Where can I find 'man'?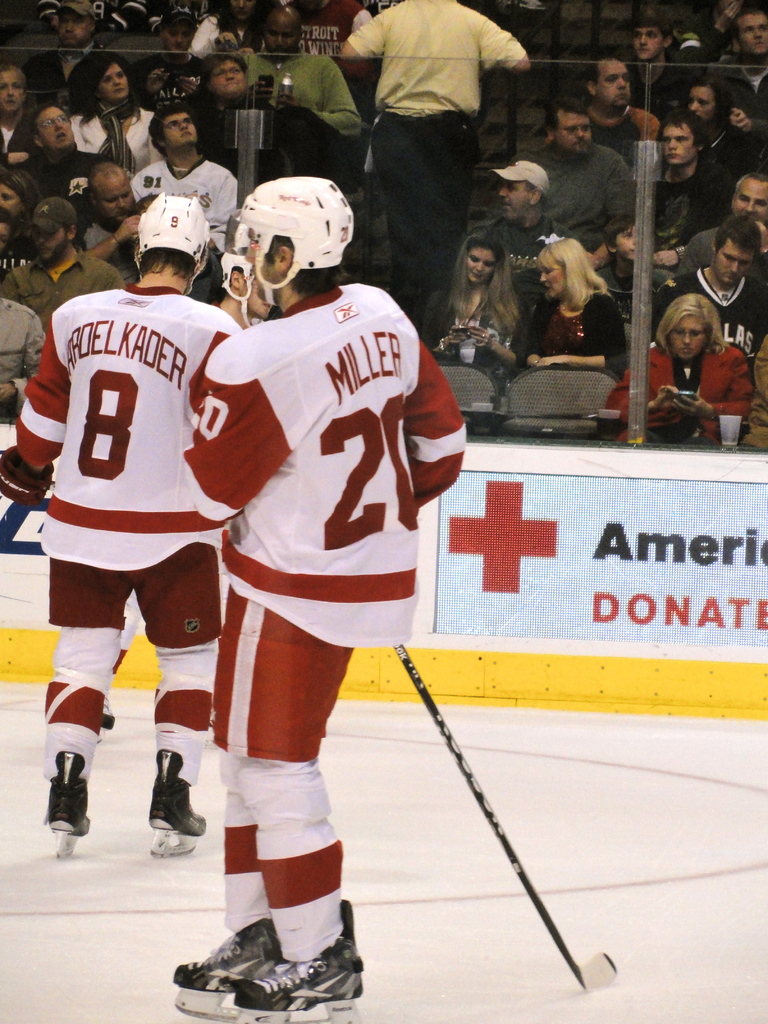
You can find it at [522,94,641,255].
